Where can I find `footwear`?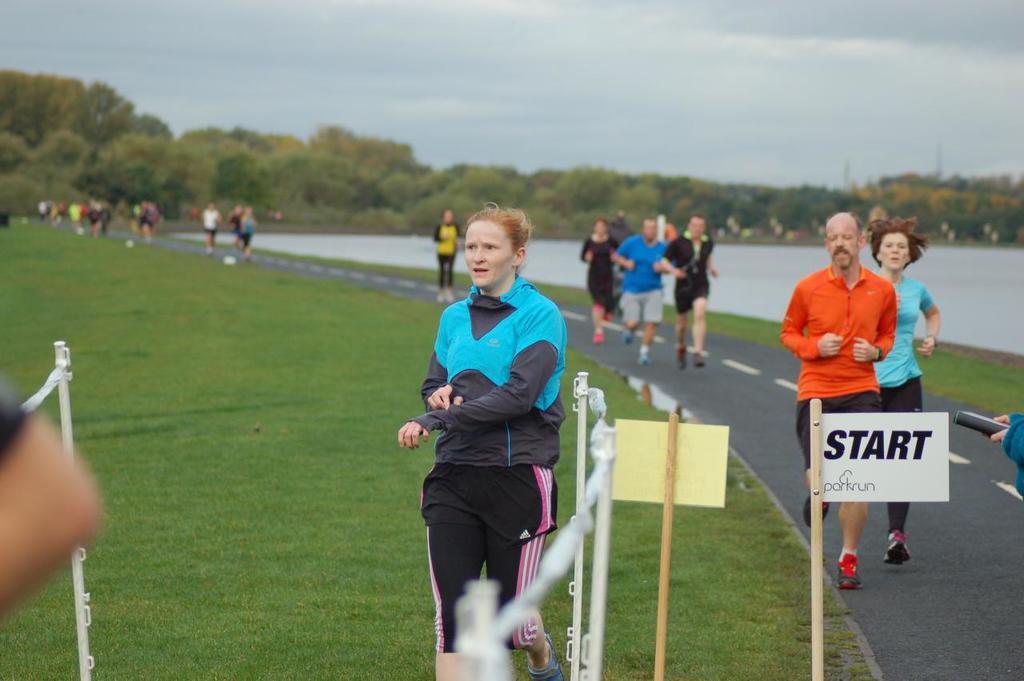
You can find it at Rect(677, 345, 690, 375).
